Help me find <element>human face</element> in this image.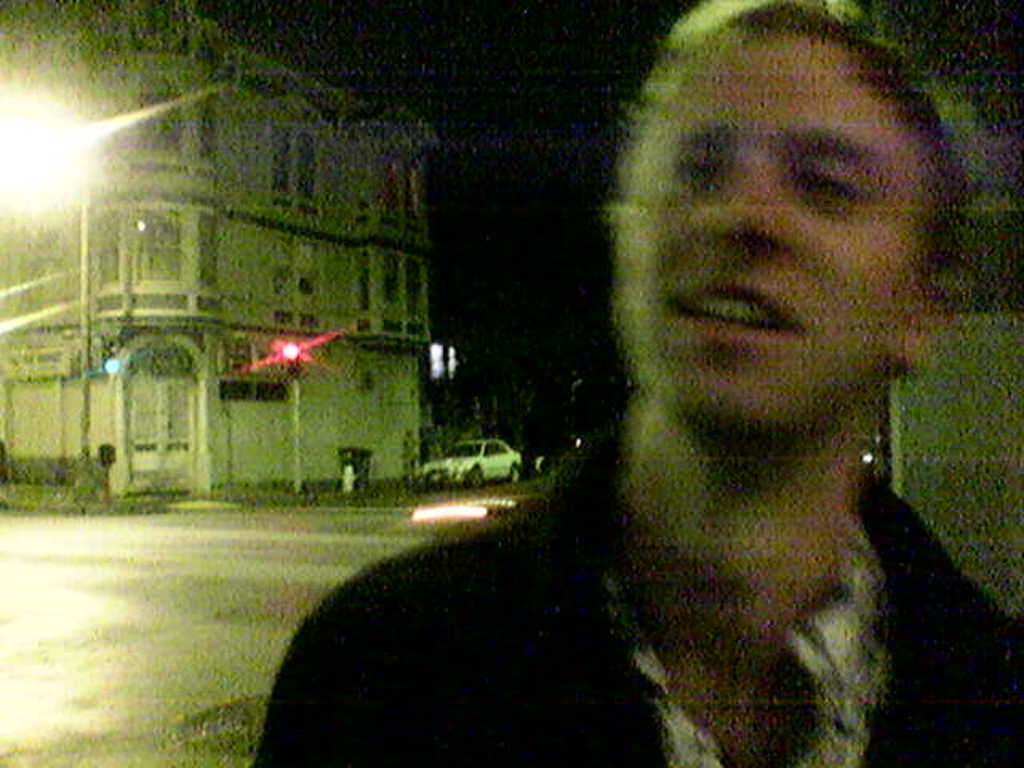
Found it: rect(613, 32, 944, 440).
